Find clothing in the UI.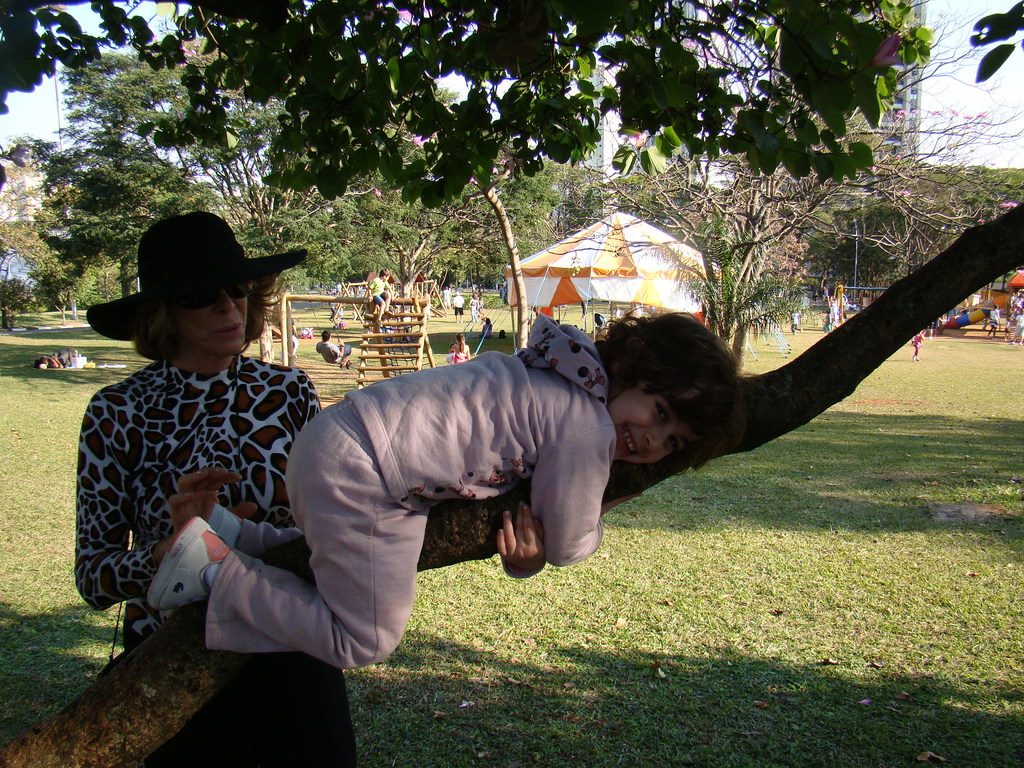
UI element at detection(992, 305, 1002, 325).
